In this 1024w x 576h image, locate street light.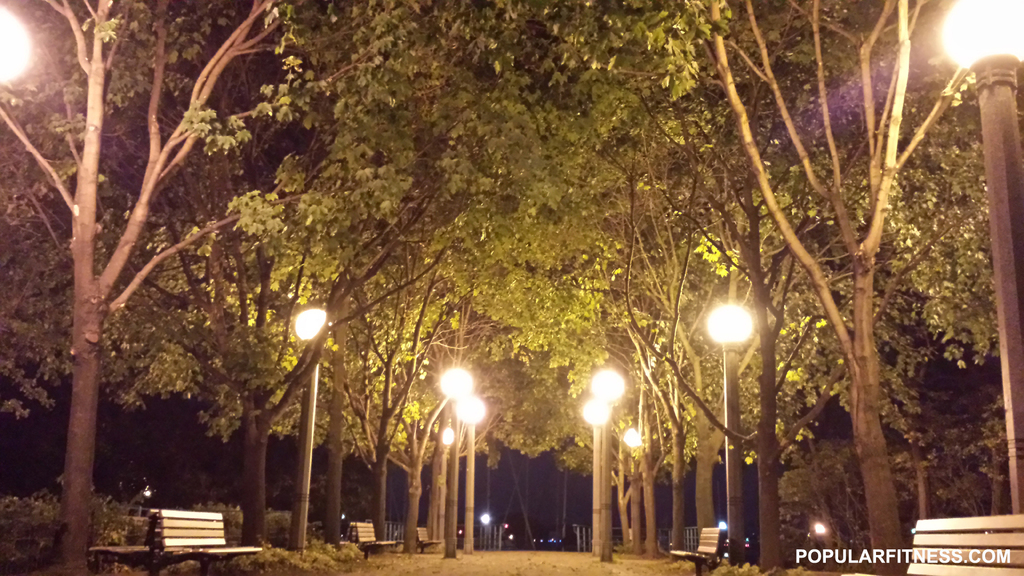
Bounding box: Rect(276, 301, 340, 561).
